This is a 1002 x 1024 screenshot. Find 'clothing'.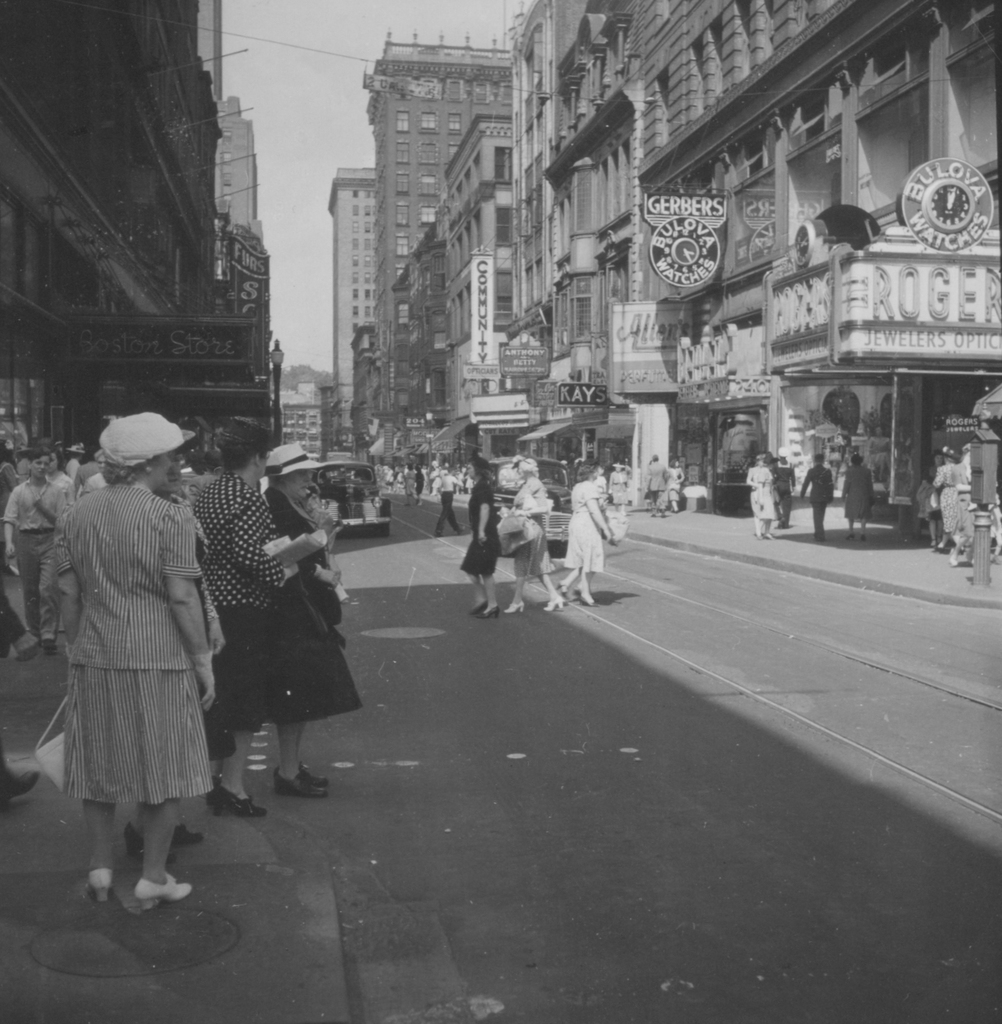
Bounding box: l=642, t=454, r=660, b=501.
